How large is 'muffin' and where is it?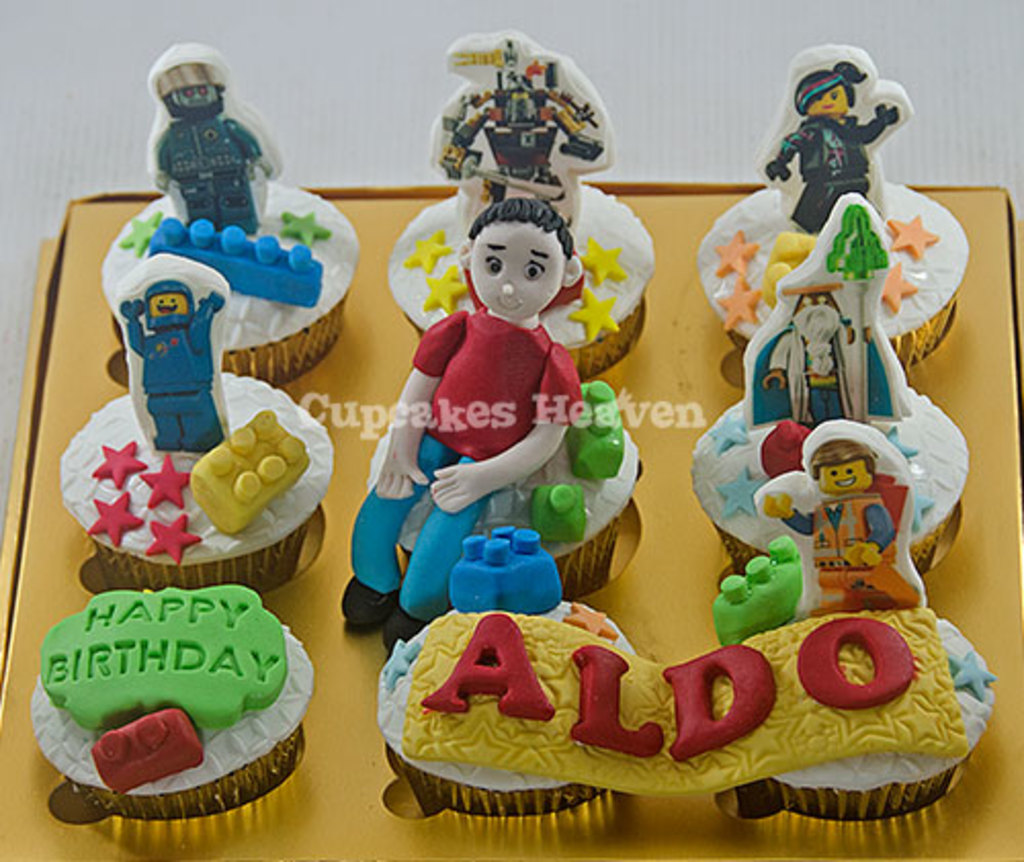
Bounding box: box=[25, 581, 315, 821].
